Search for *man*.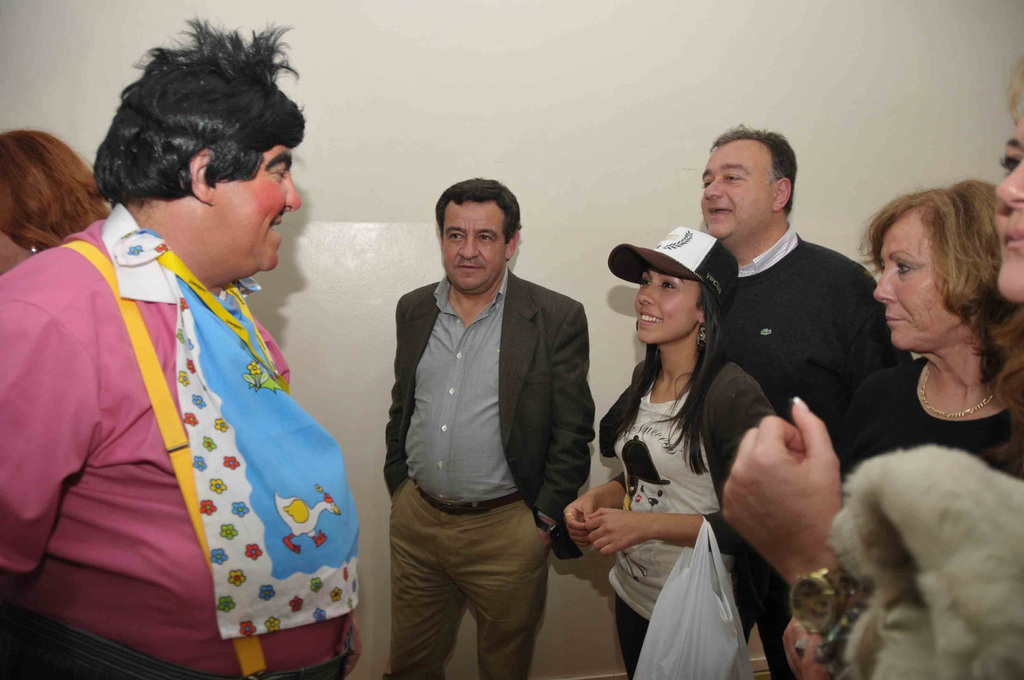
Found at (left=361, top=154, right=612, bottom=676).
